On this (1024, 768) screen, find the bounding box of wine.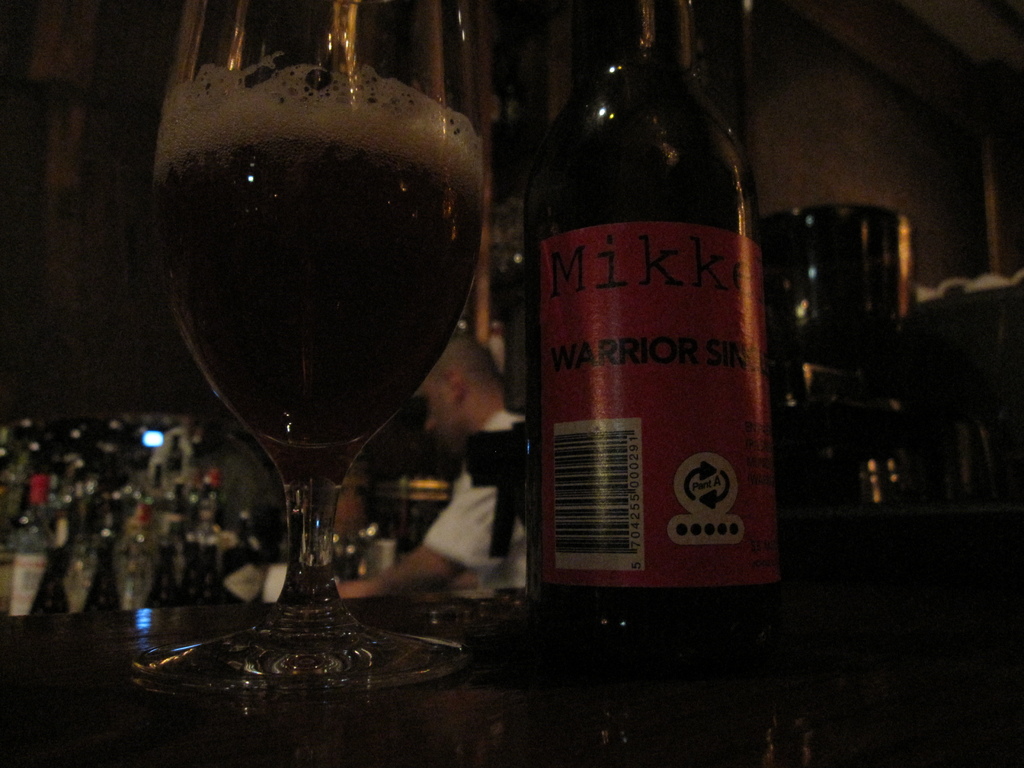
Bounding box: bbox=[520, 0, 769, 657].
